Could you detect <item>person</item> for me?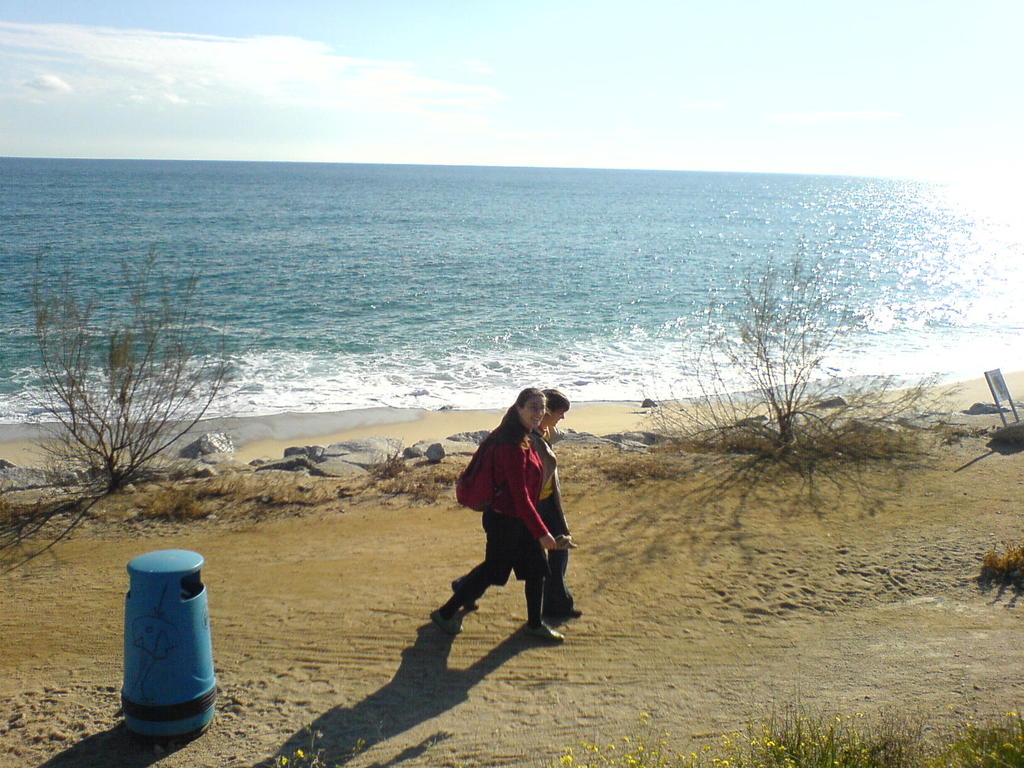
Detection result: (x1=528, y1=380, x2=580, y2=628).
